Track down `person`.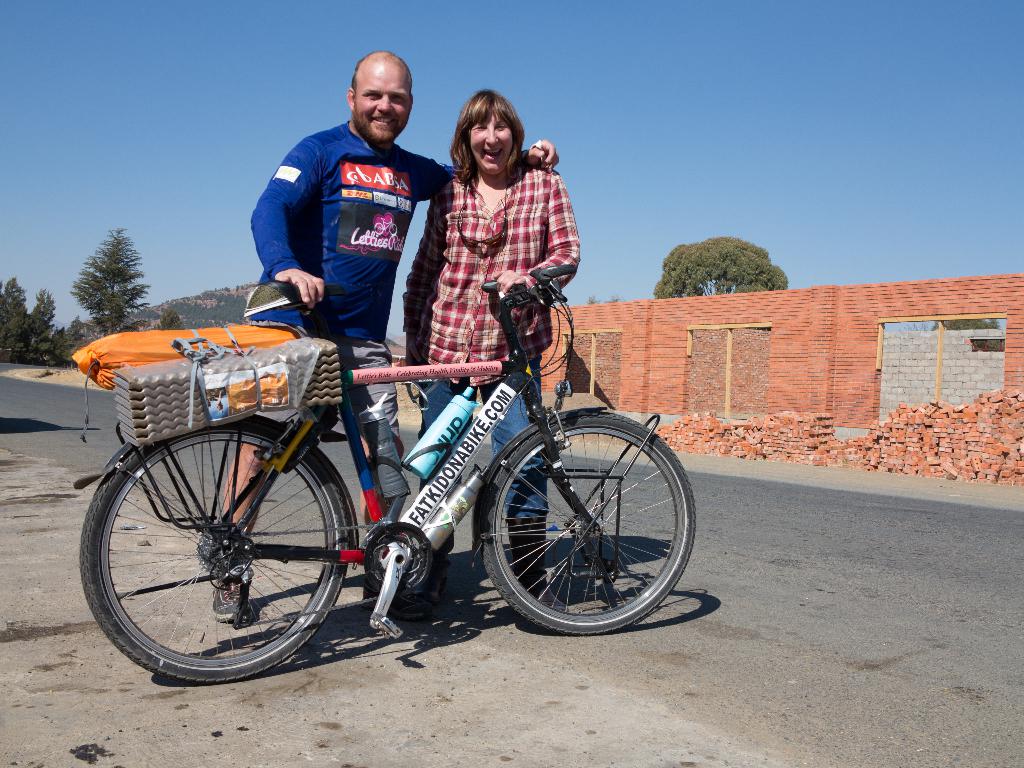
Tracked to (200,53,545,626).
